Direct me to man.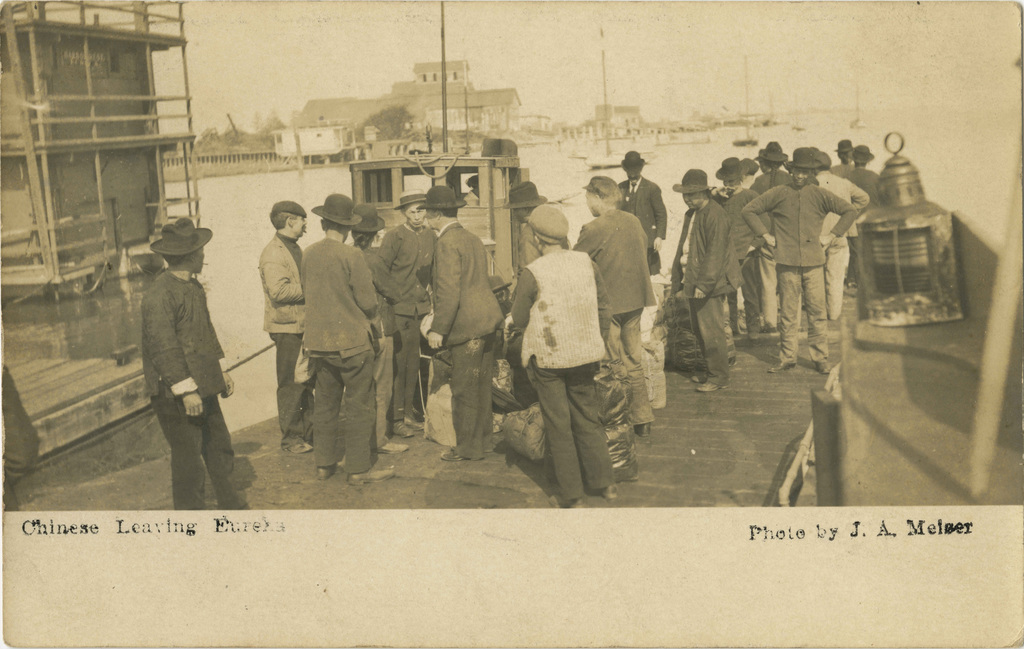
Direction: x1=509, y1=186, x2=541, y2=276.
